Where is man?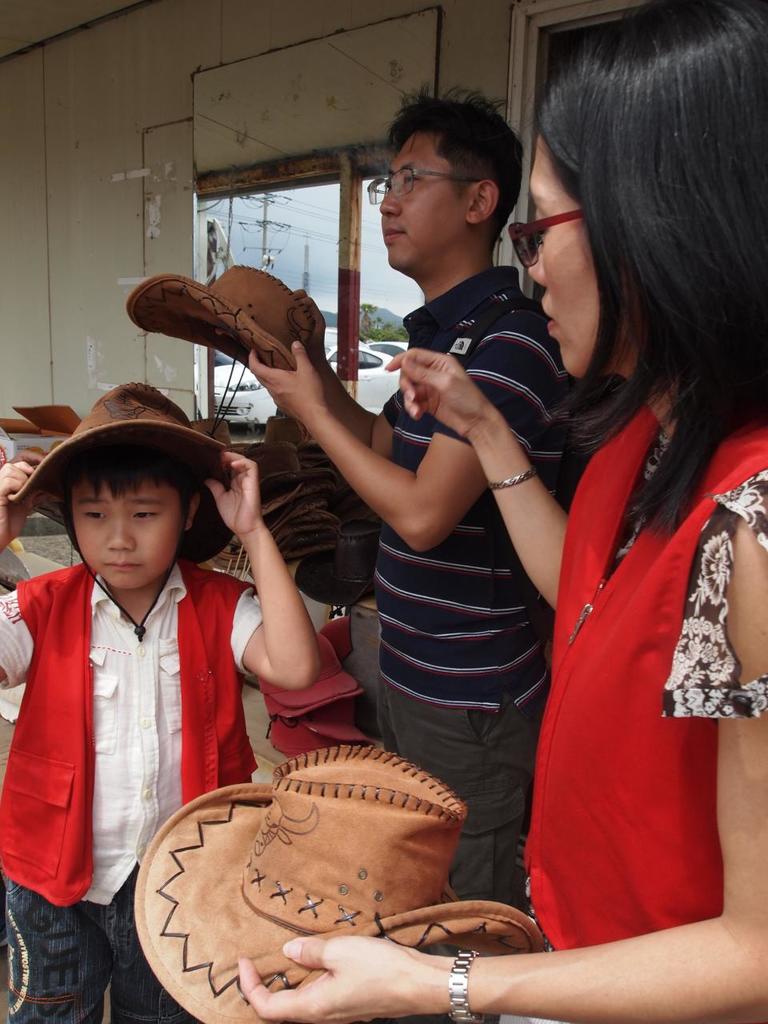
179, 177, 634, 965.
